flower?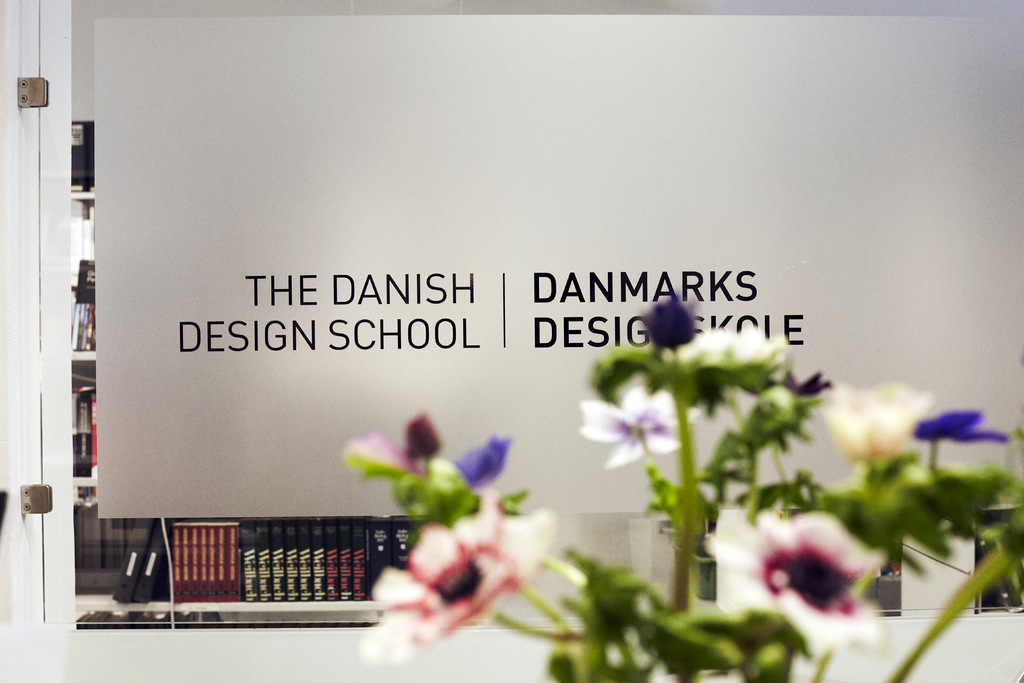
340, 410, 524, 483
